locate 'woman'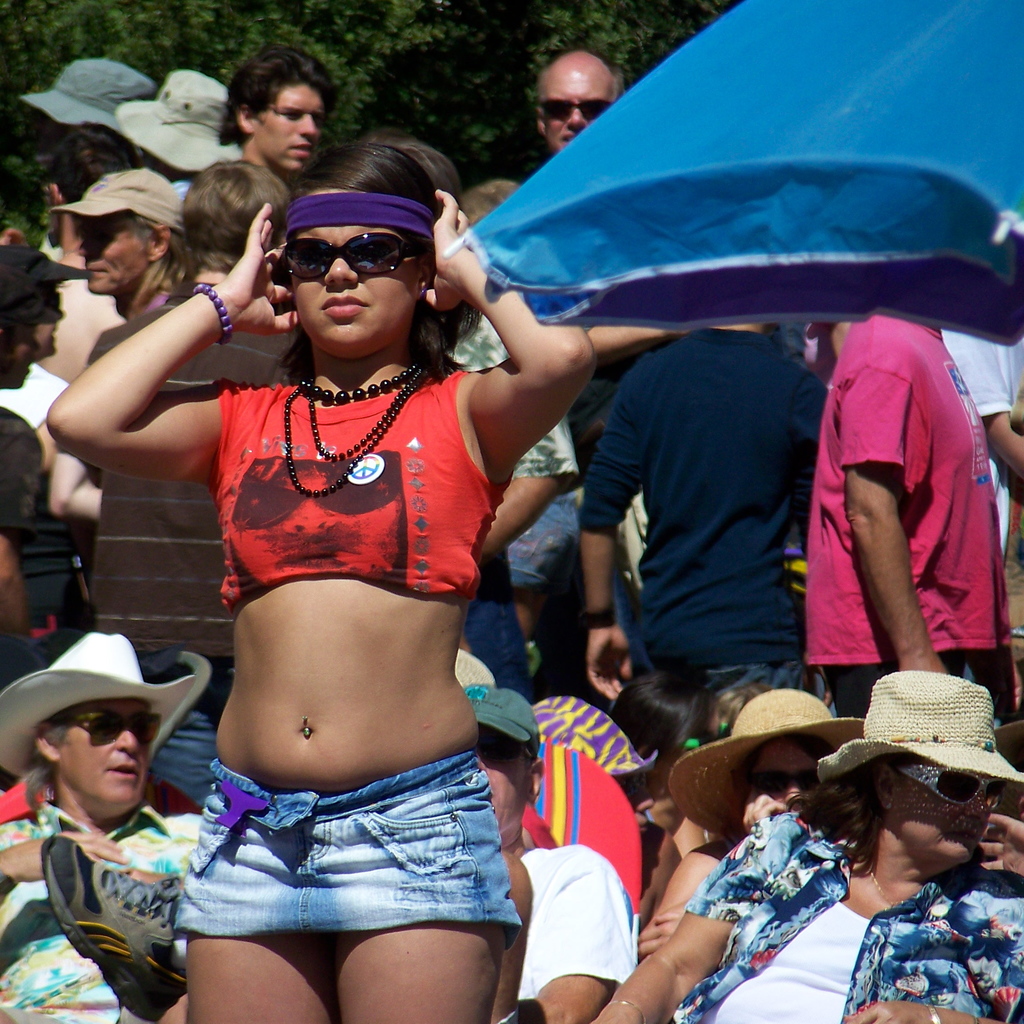
146, 133, 545, 955
